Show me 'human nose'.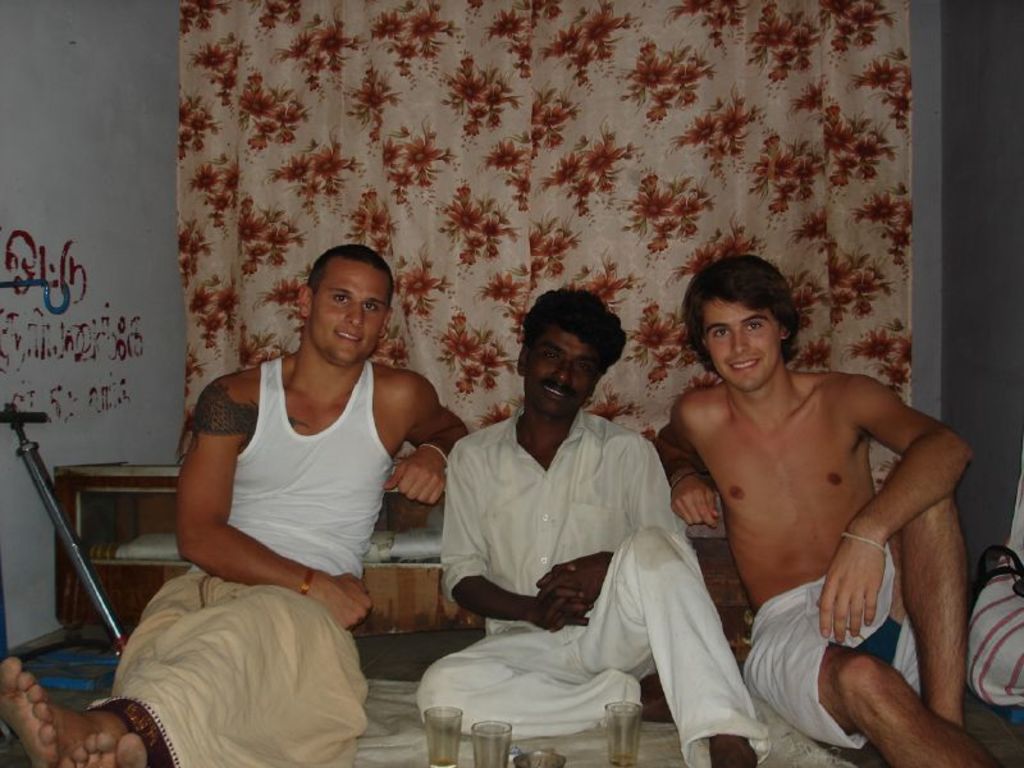
'human nose' is here: 549, 364, 568, 388.
